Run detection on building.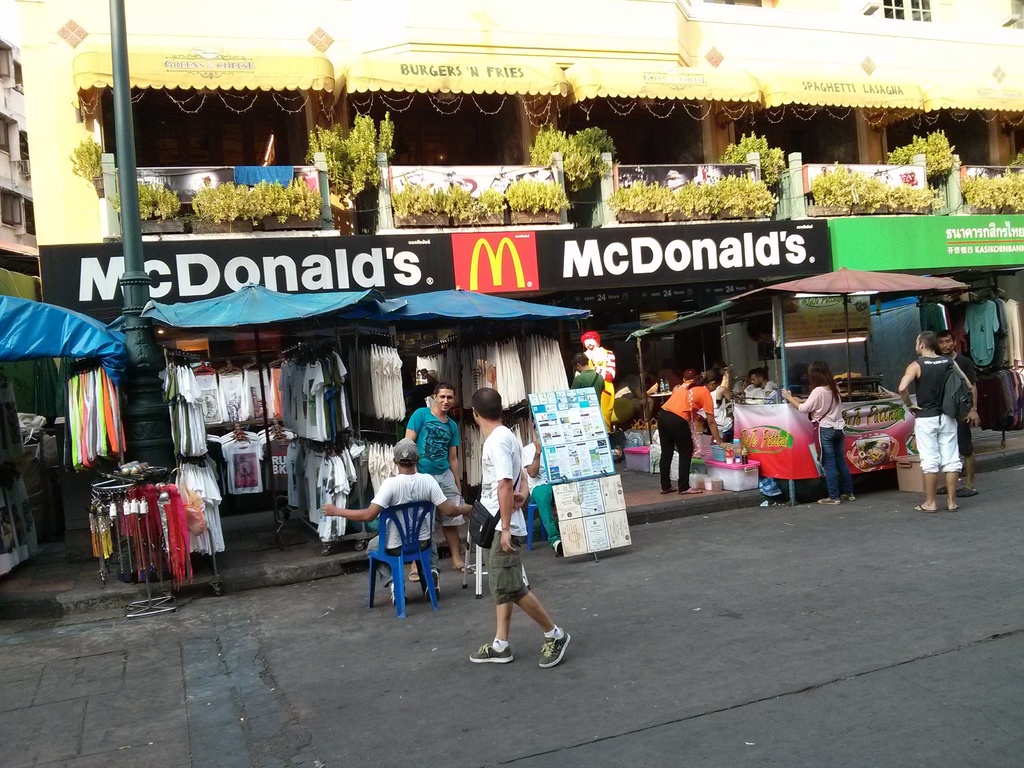
Result: rect(0, 29, 44, 257).
